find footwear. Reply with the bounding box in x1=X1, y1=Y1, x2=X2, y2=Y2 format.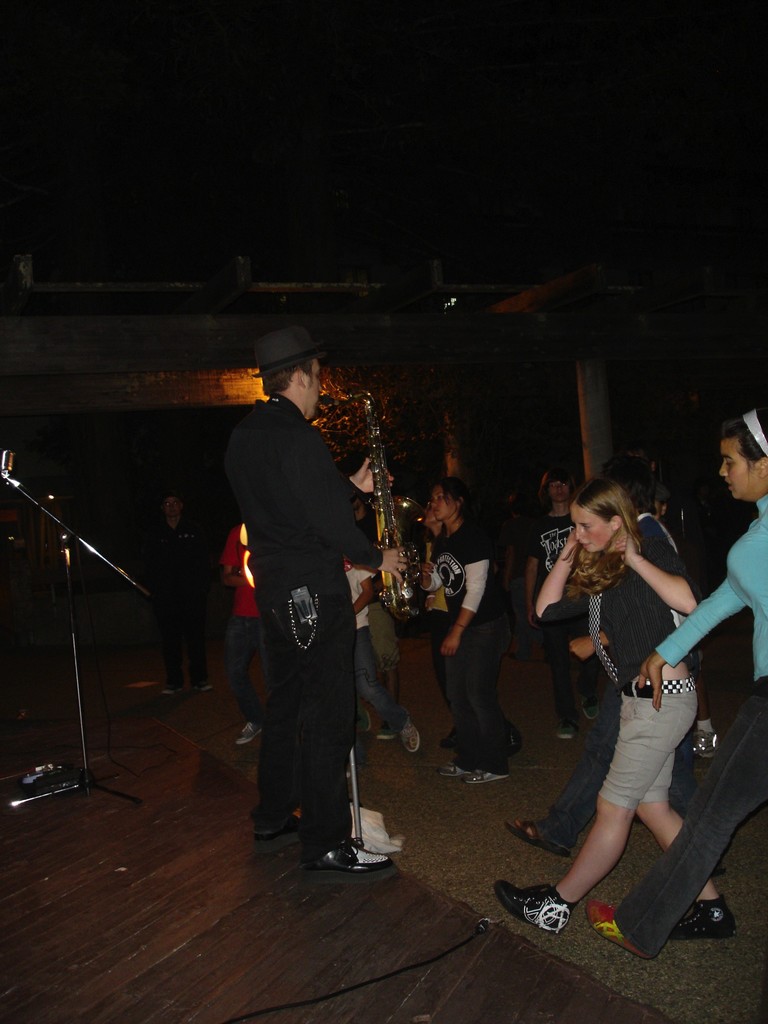
x1=559, y1=713, x2=579, y2=741.
